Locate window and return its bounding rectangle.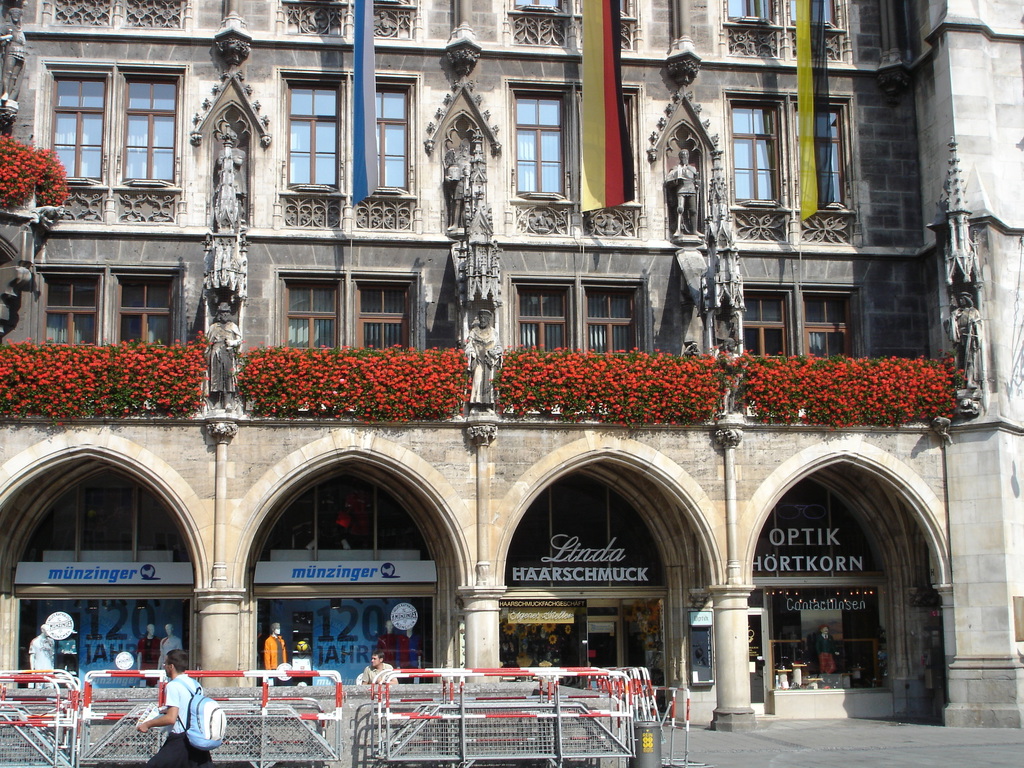
box(47, 74, 102, 183).
